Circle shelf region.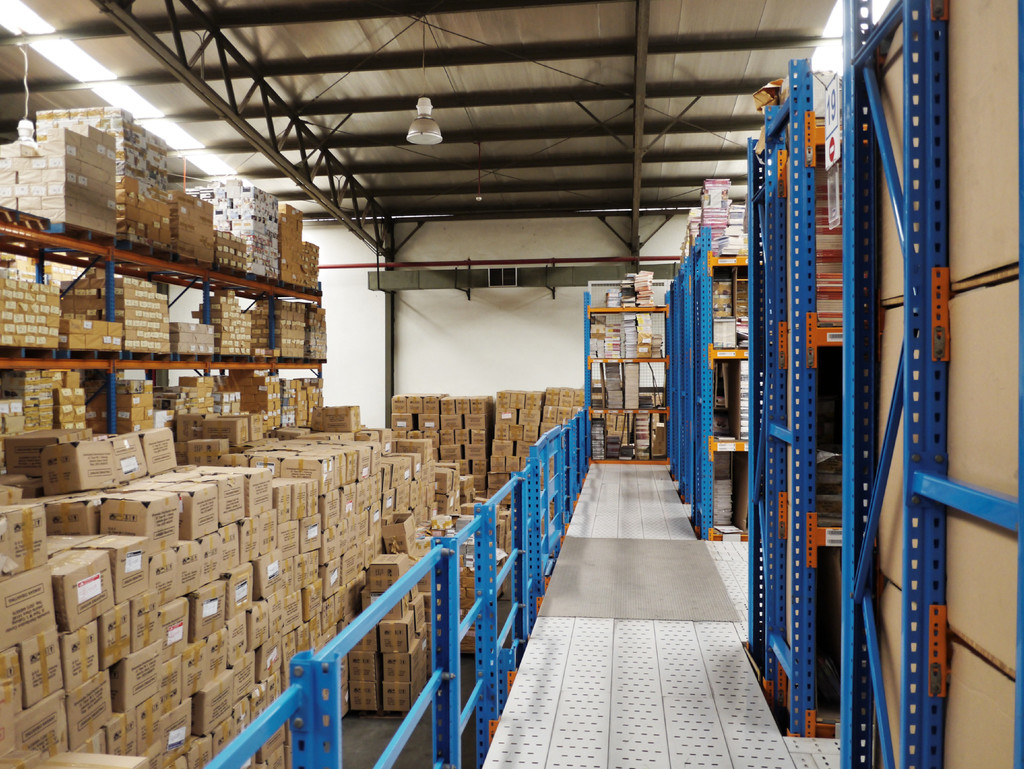
Region: [left=1, top=100, right=334, bottom=294].
